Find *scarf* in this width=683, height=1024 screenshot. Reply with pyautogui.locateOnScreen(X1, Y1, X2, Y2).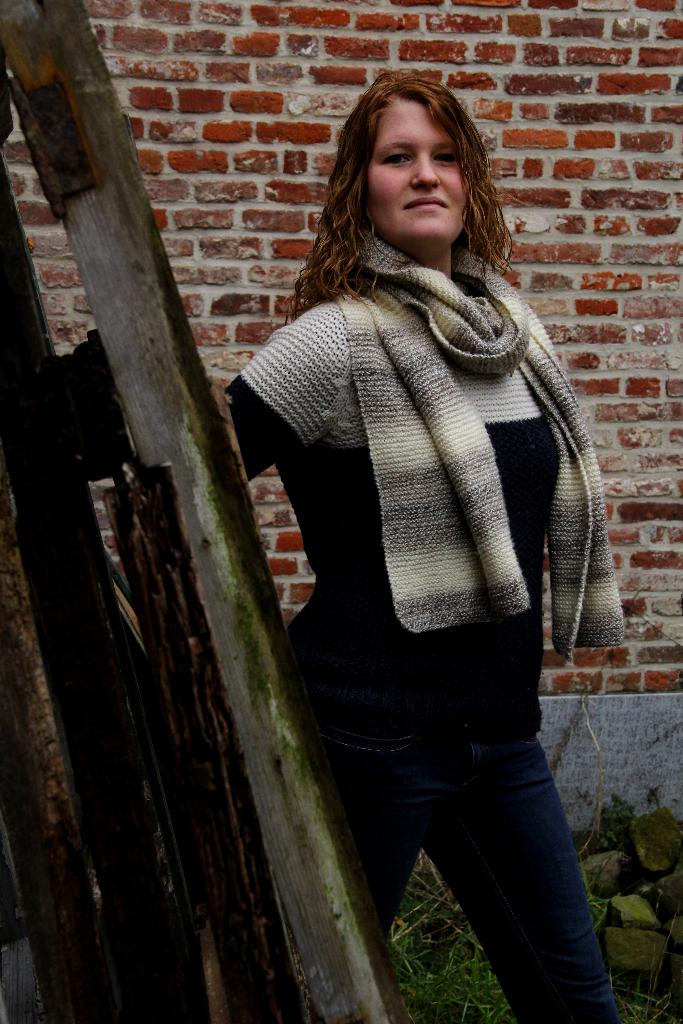
pyautogui.locateOnScreen(326, 220, 629, 746).
